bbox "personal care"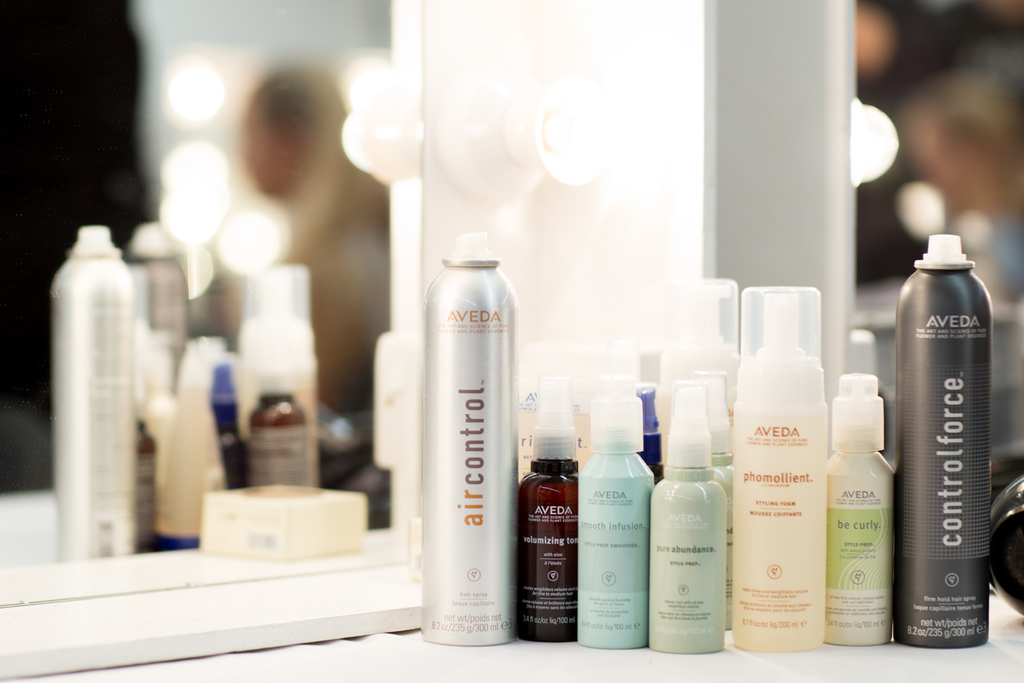
<box>712,382,739,630</box>
